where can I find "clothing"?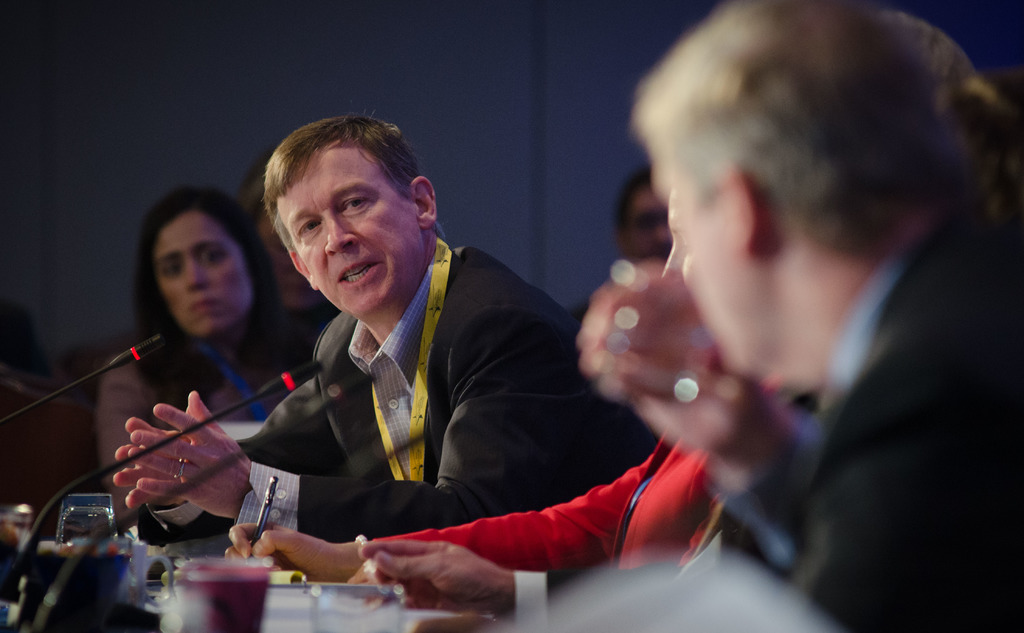
You can find it at <box>358,429,732,572</box>.
